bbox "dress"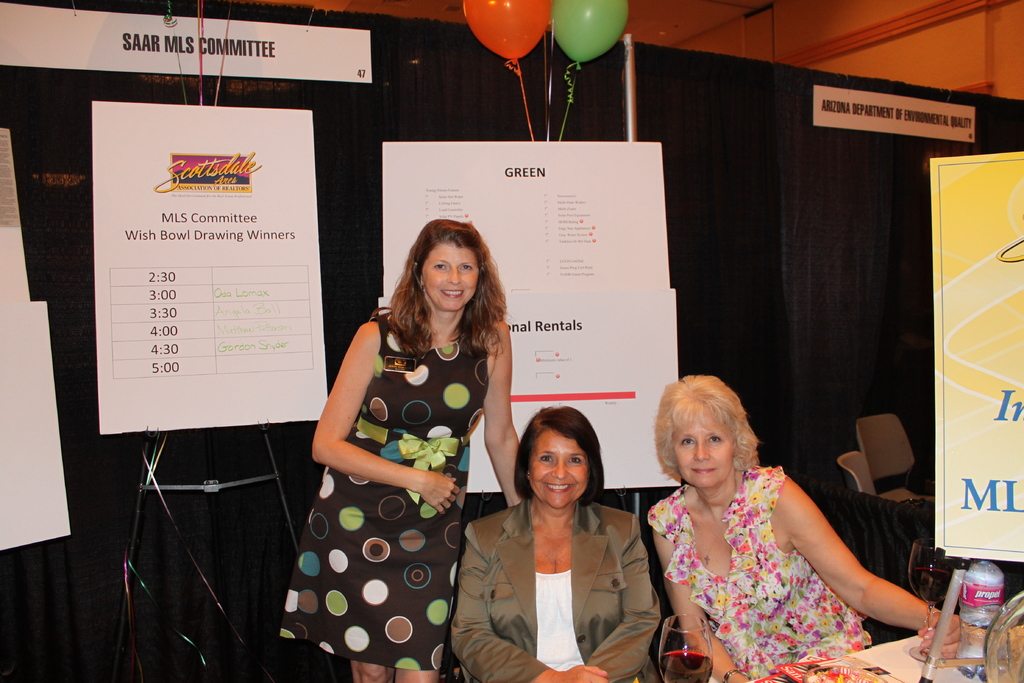
left=646, top=462, right=872, bottom=677
